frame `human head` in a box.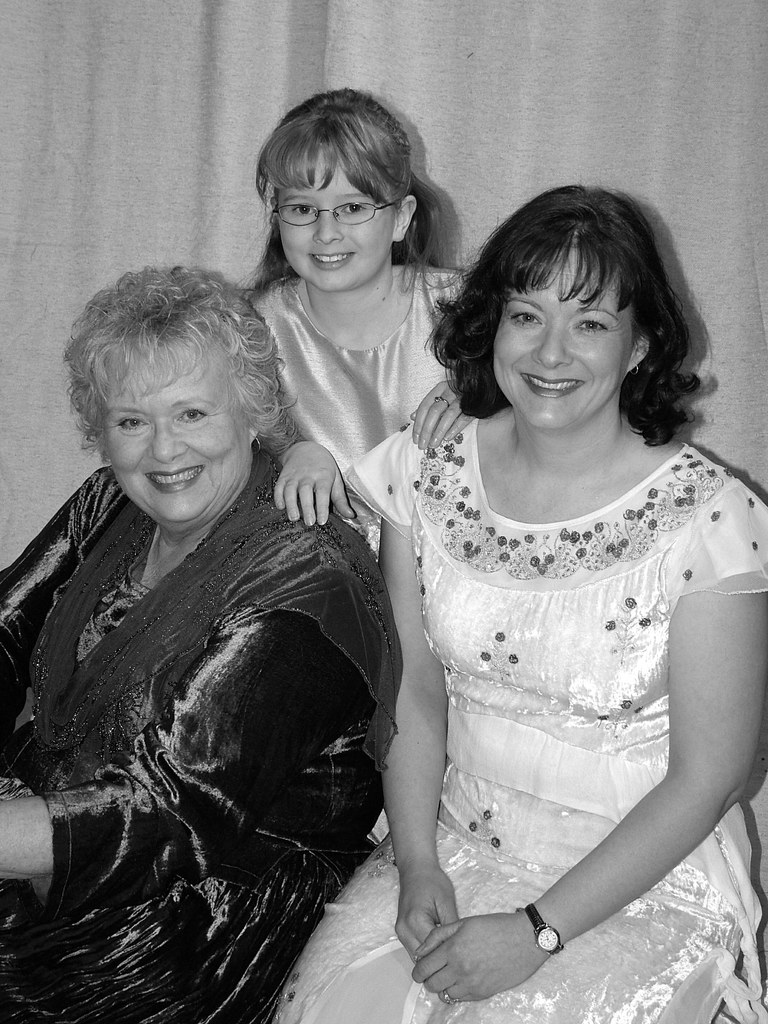
<region>254, 81, 445, 300</region>.
